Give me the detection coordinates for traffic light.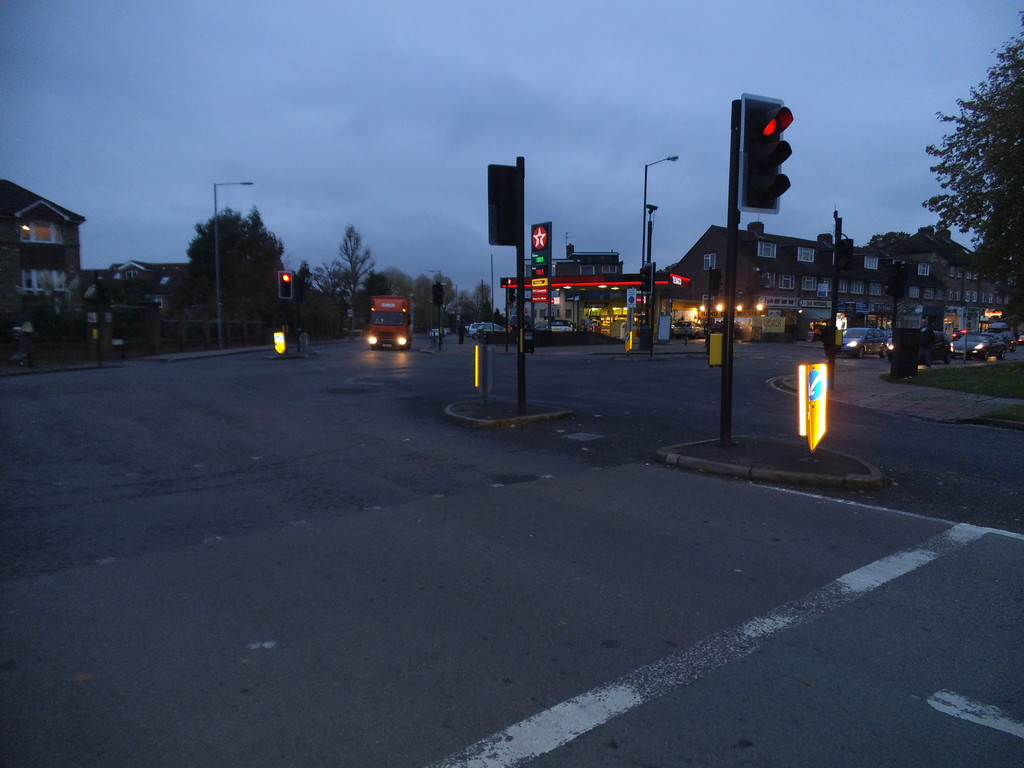
883/266/896/298.
